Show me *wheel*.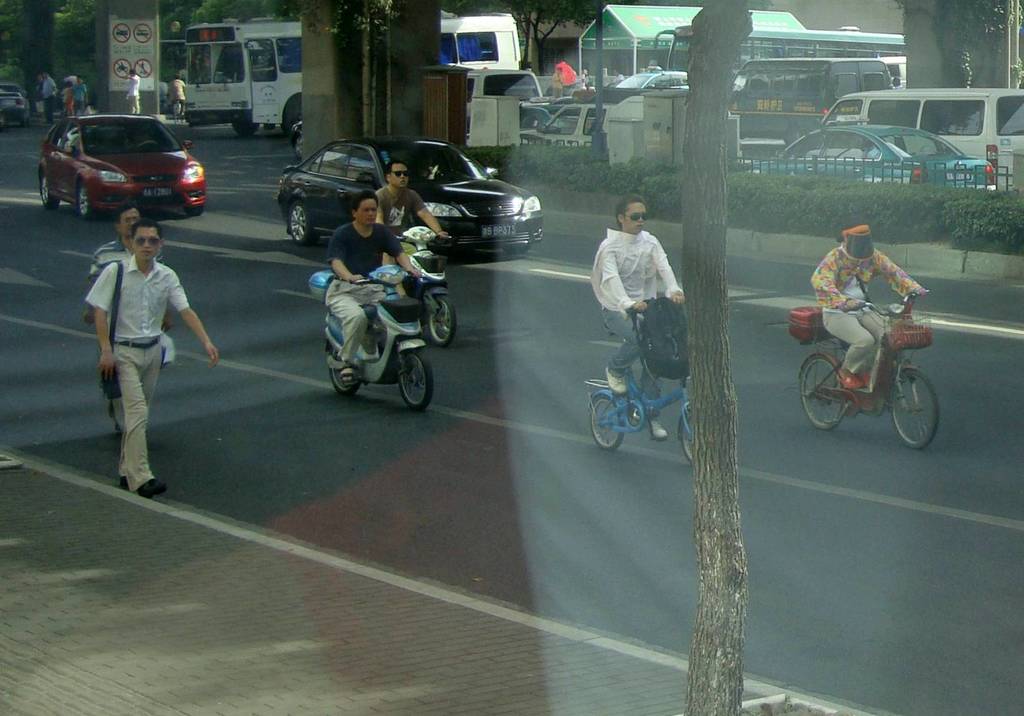
*wheel* is here: {"x1": 798, "y1": 355, "x2": 848, "y2": 434}.
